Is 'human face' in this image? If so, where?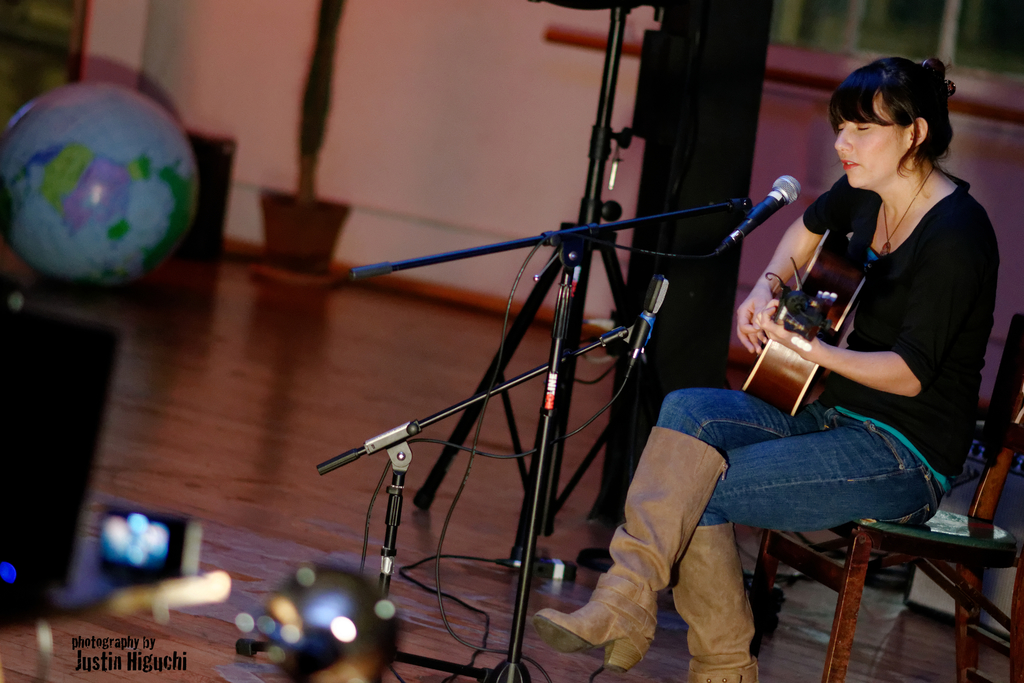
Yes, at [left=827, top=74, right=903, bottom=178].
